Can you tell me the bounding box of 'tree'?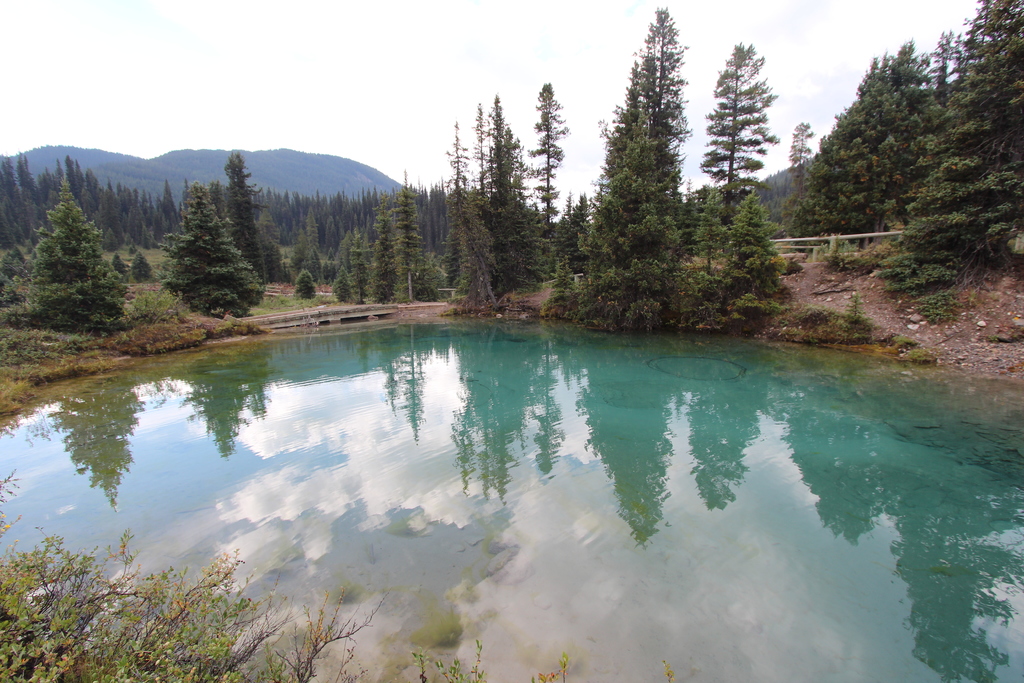
BBox(109, 253, 125, 278).
